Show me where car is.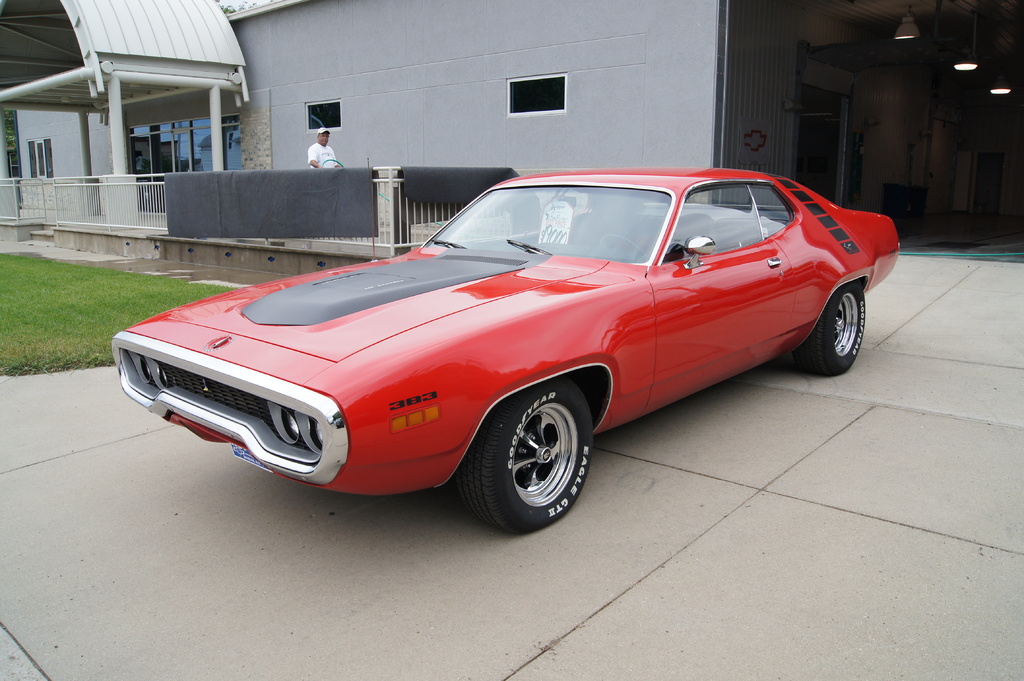
car is at {"left": 128, "top": 159, "right": 900, "bottom": 526}.
